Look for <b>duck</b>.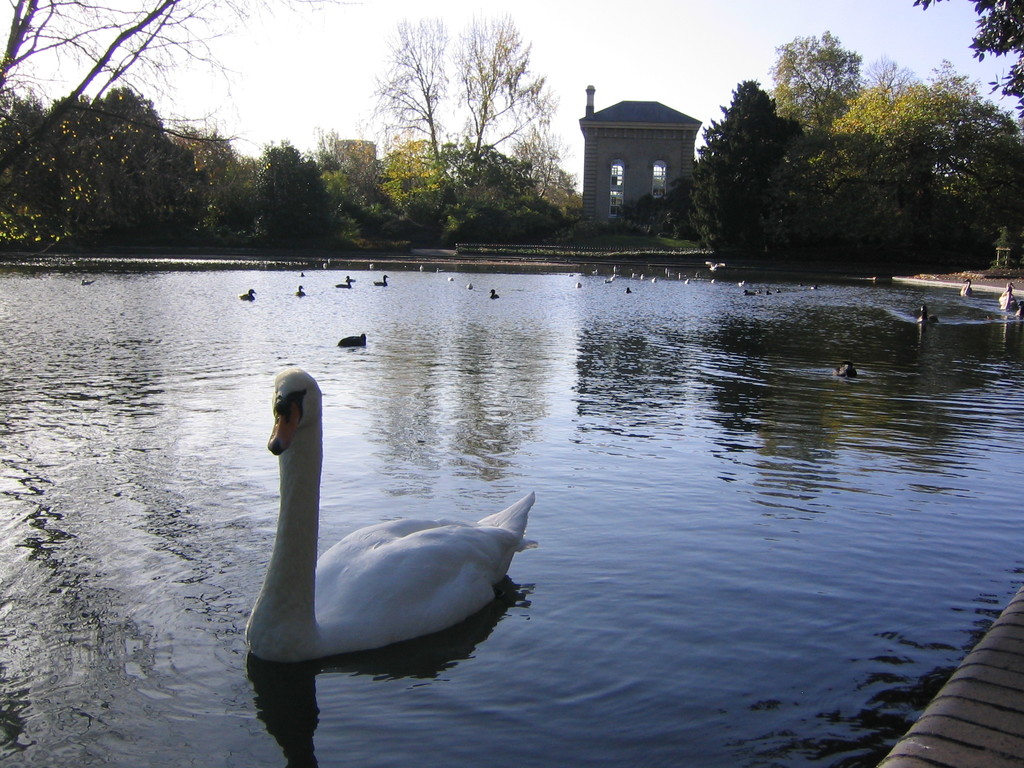
Found: pyautogui.locateOnScreen(79, 273, 97, 290).
